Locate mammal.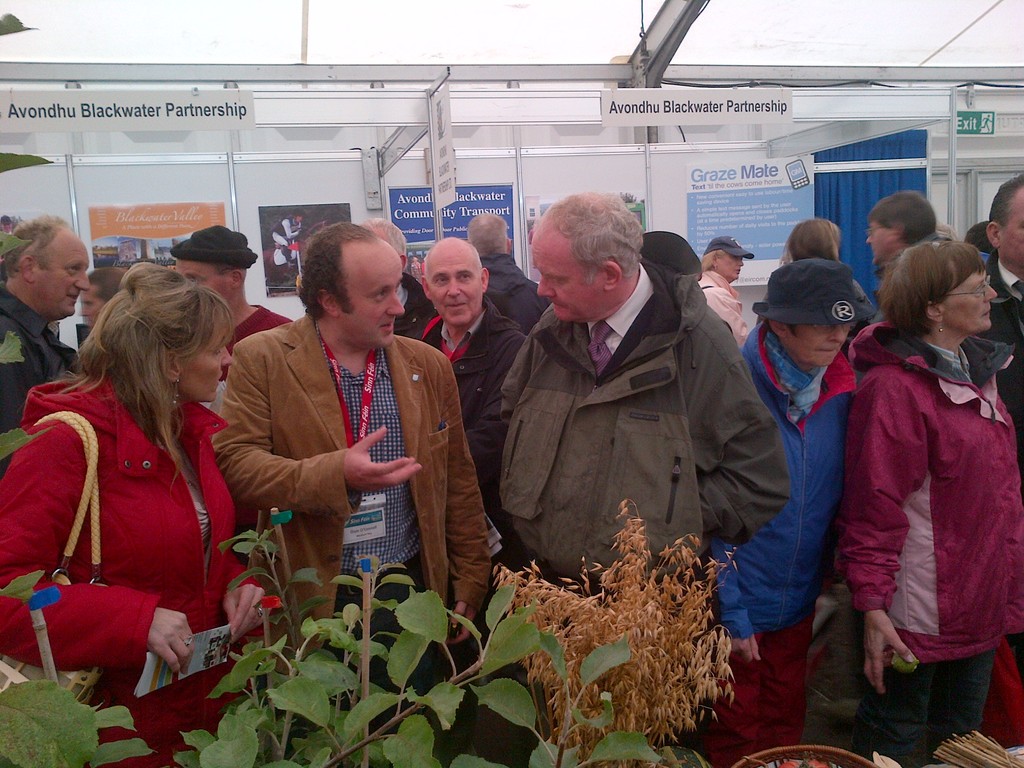
Bounding box: <bbox>986, 177, 1023, 456</bbox>.
